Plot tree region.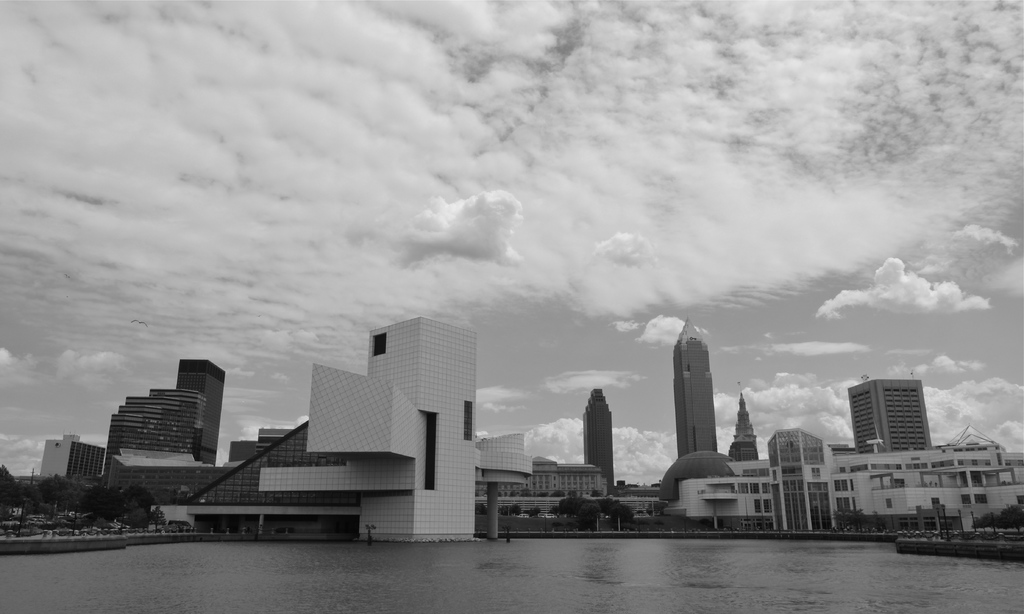
Plotted at 965/510/998/536.
